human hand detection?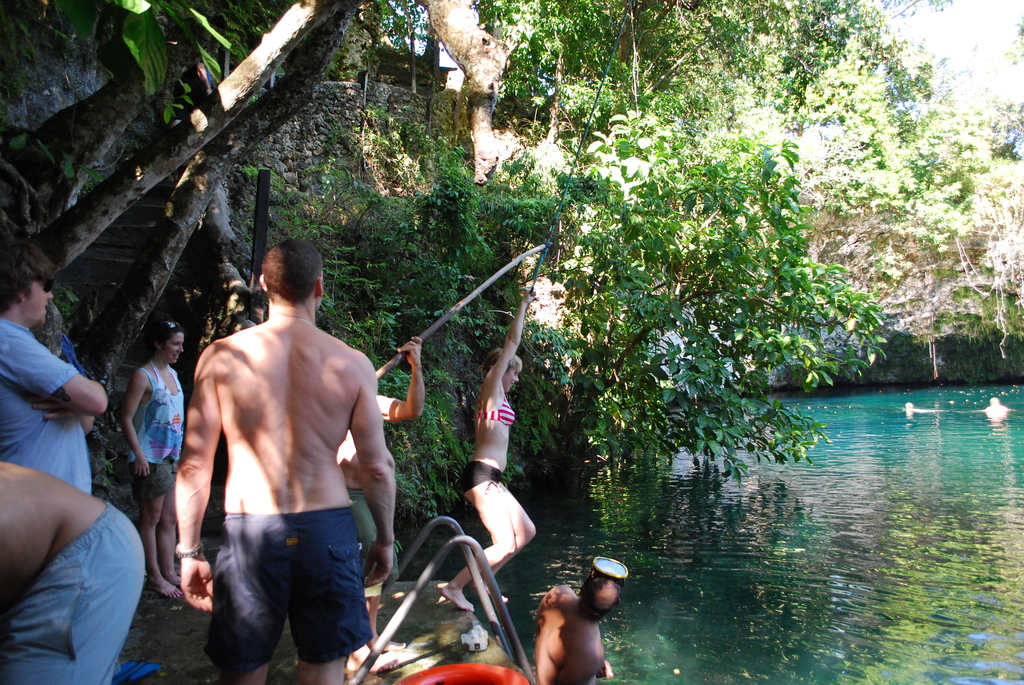
detection(27, 393, 82, 417)
